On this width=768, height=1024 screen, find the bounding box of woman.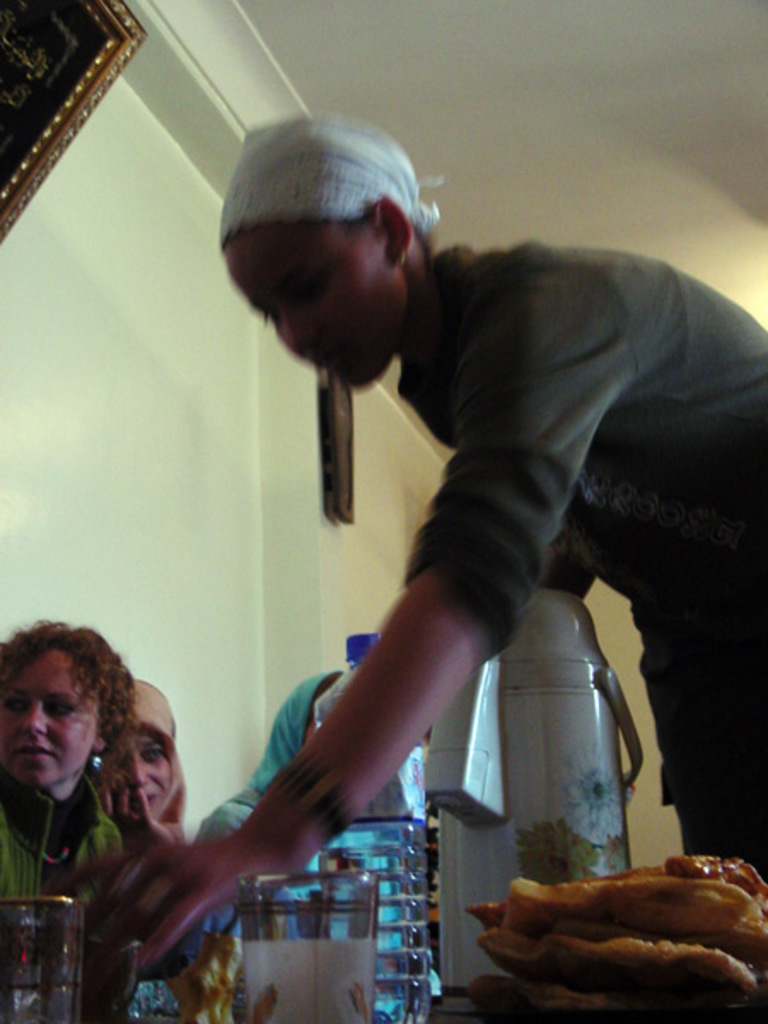
Bounding box: x1=85, y1=671, x2=195, y2=857.
